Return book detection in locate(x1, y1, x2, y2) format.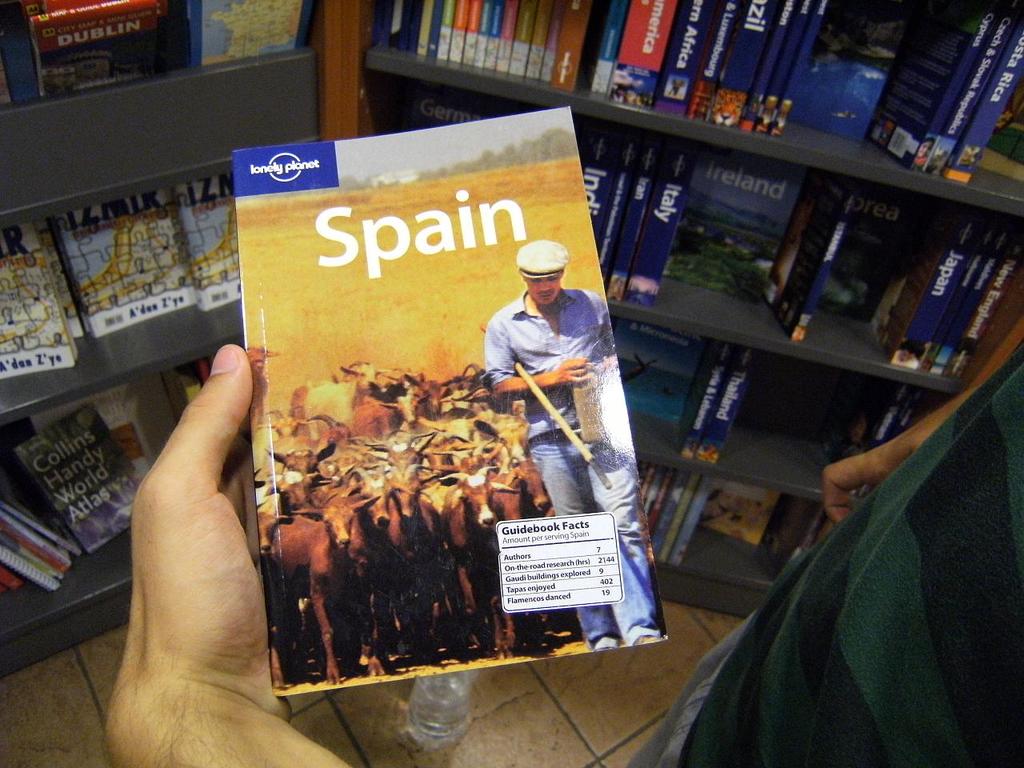
locate(698, 354, 770, 465).
